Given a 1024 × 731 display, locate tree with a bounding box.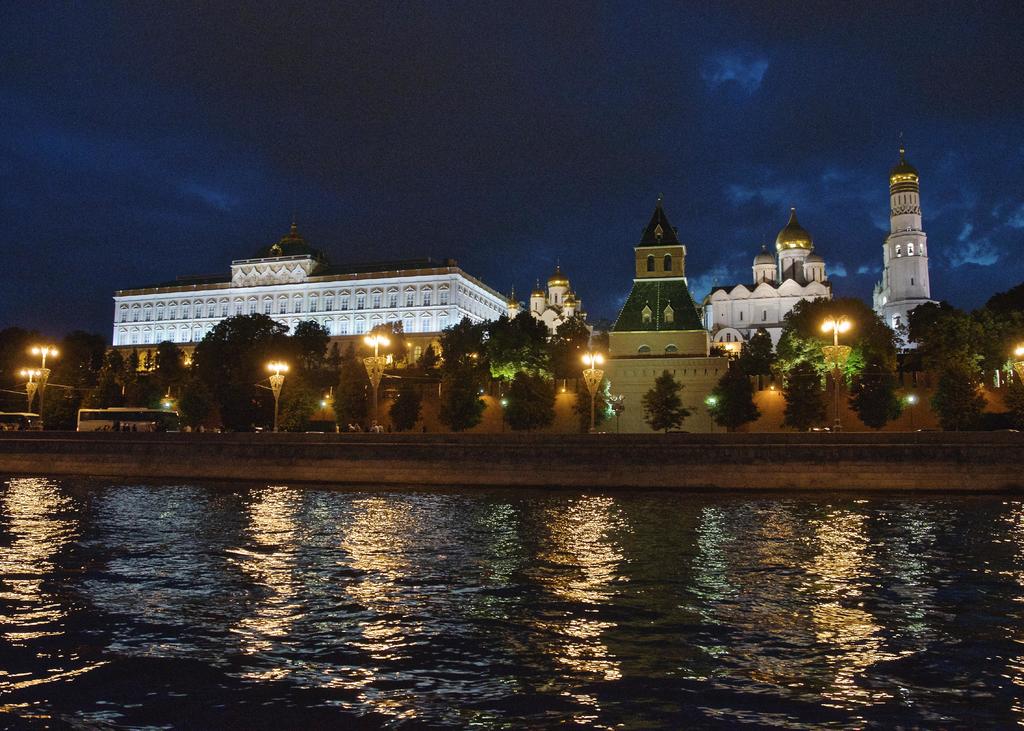
Located: bbox(331, 356, 371, 433).
